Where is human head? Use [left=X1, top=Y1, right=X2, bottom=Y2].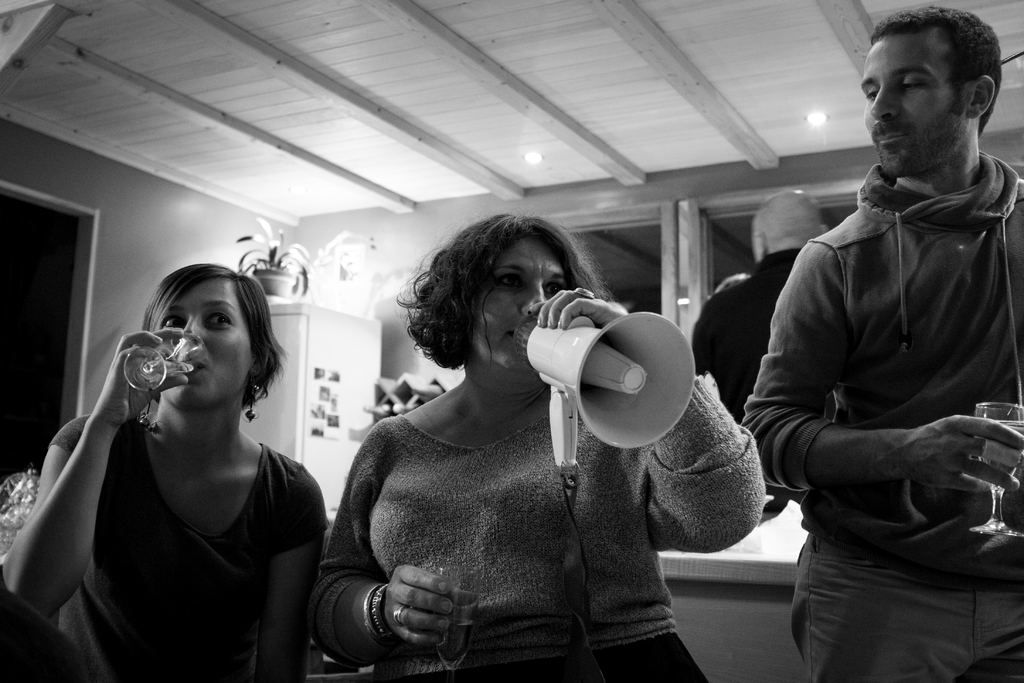
[left=136, top=261, right=263, bottom=409].
